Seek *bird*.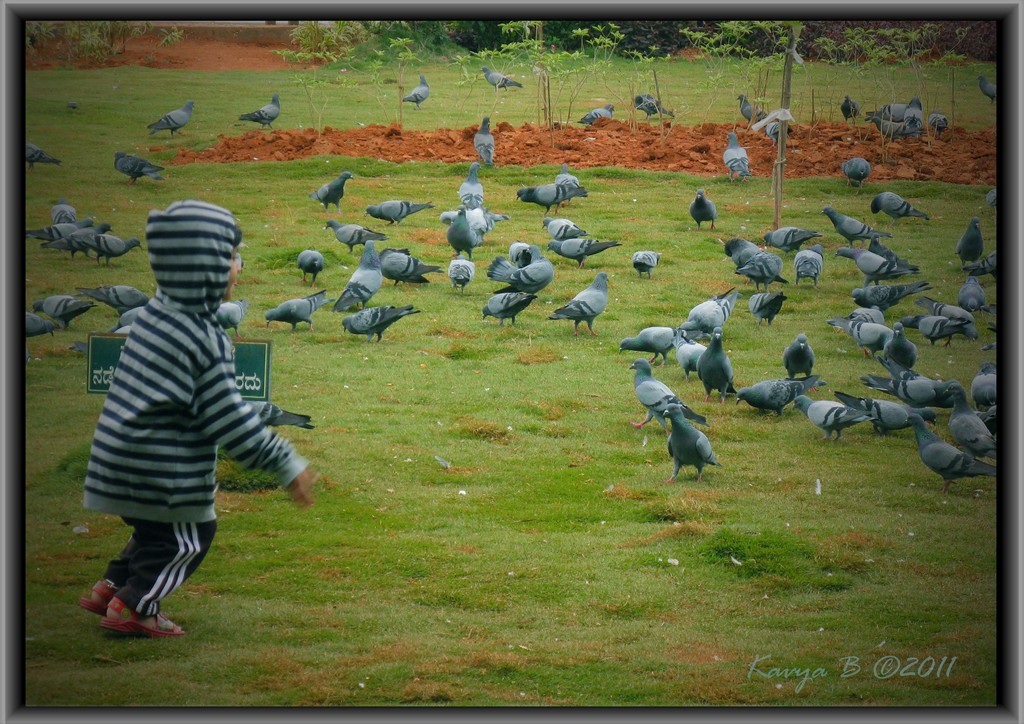
select_region(900, 94, 924, 141).
